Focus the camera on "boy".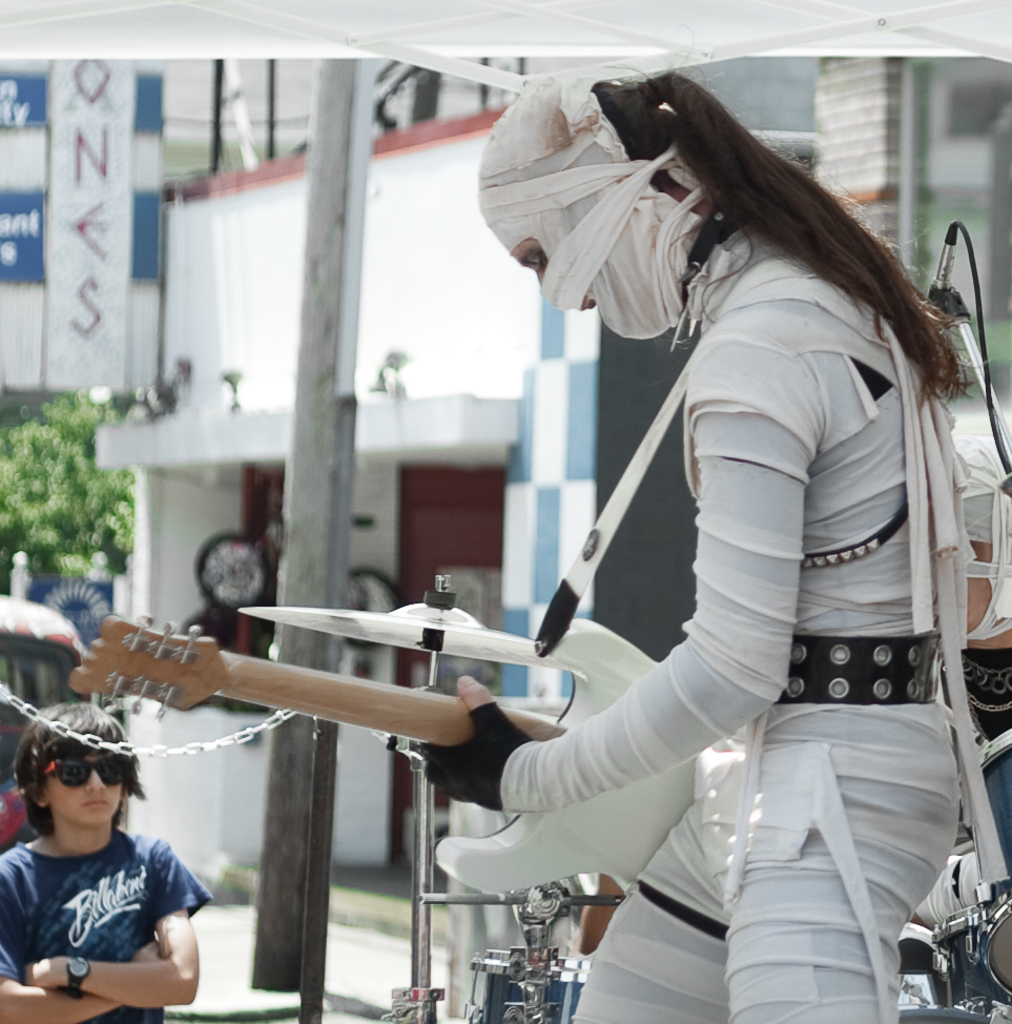
Focus region: (0, 702, 236, 1023).
